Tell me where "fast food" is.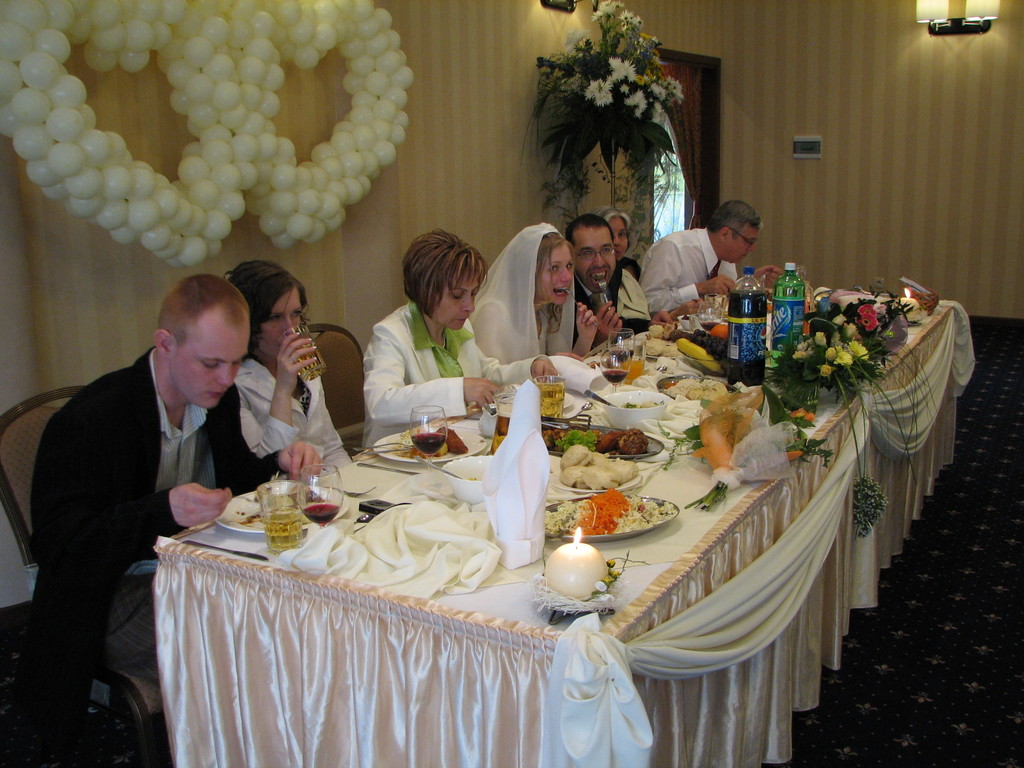
"fast food" is at (608,460,640,484).
